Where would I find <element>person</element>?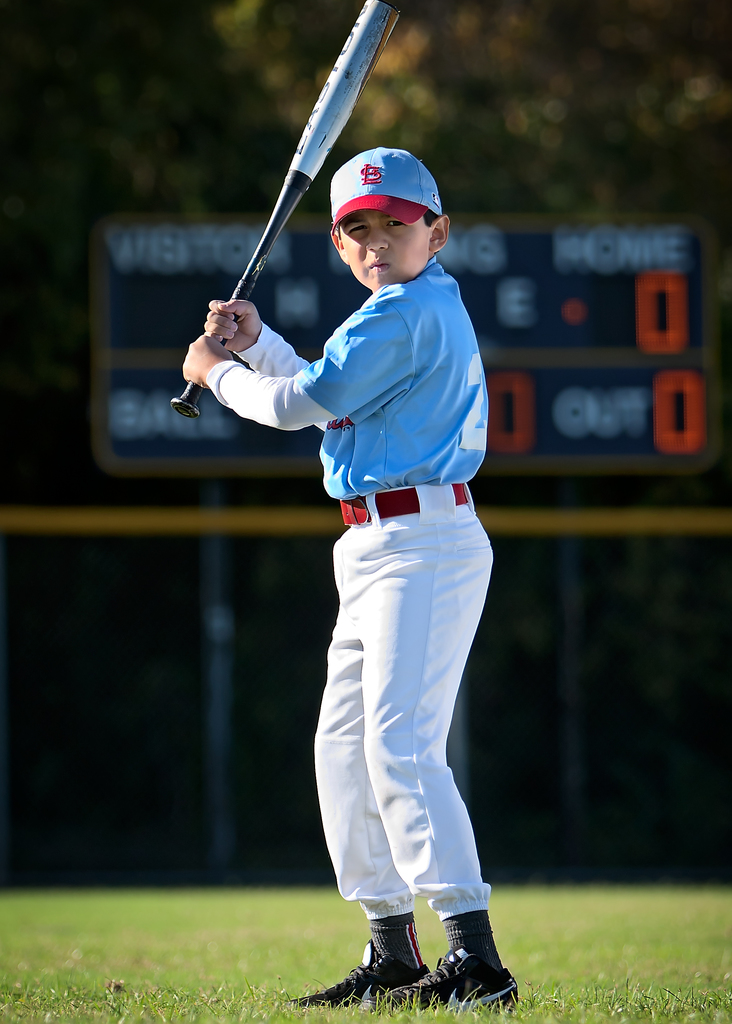
At detection(179, 214, 531, 1018).
